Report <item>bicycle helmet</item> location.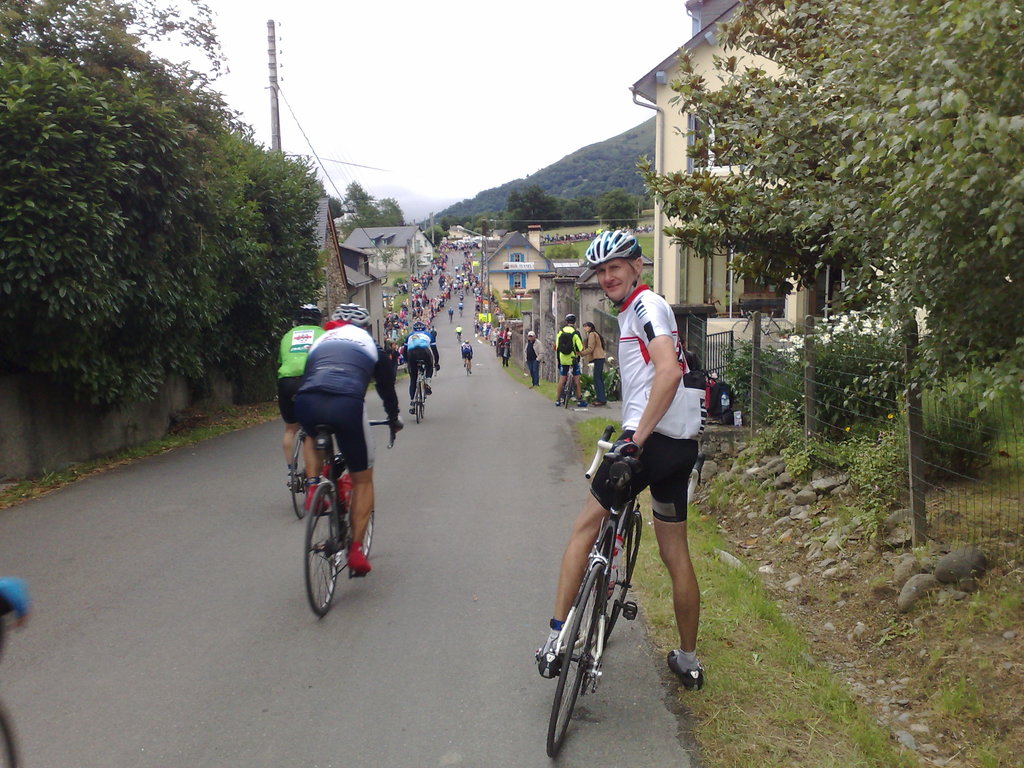
Report: bbox(586, 224, 637, 264).
